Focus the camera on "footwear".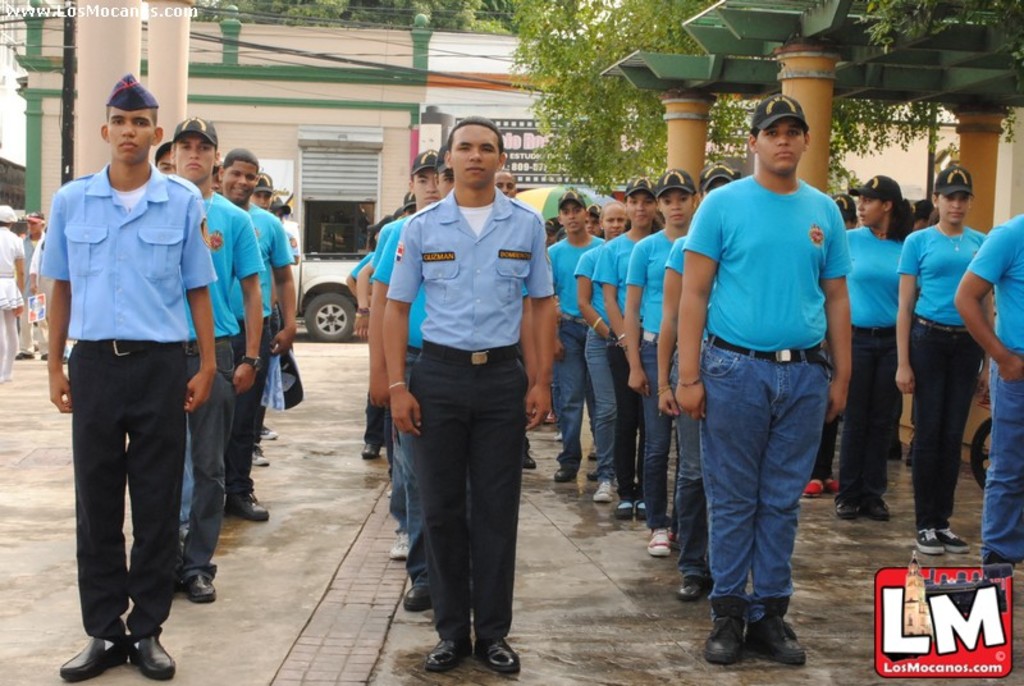
Focus region: 913, 526, 951, 555.
